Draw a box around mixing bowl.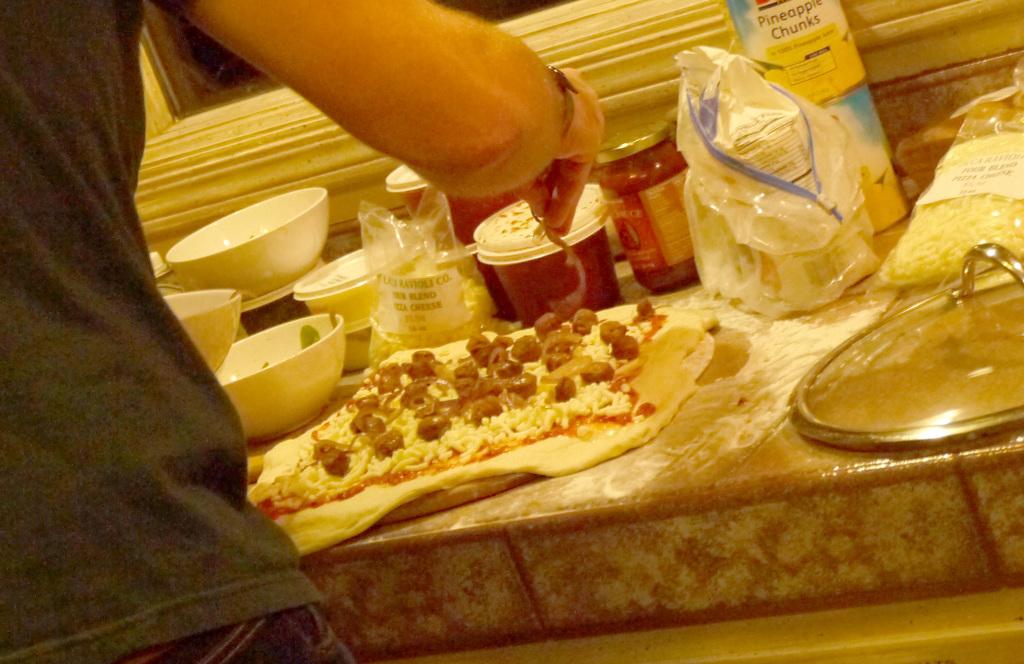
[215, 312, 346, 446].
